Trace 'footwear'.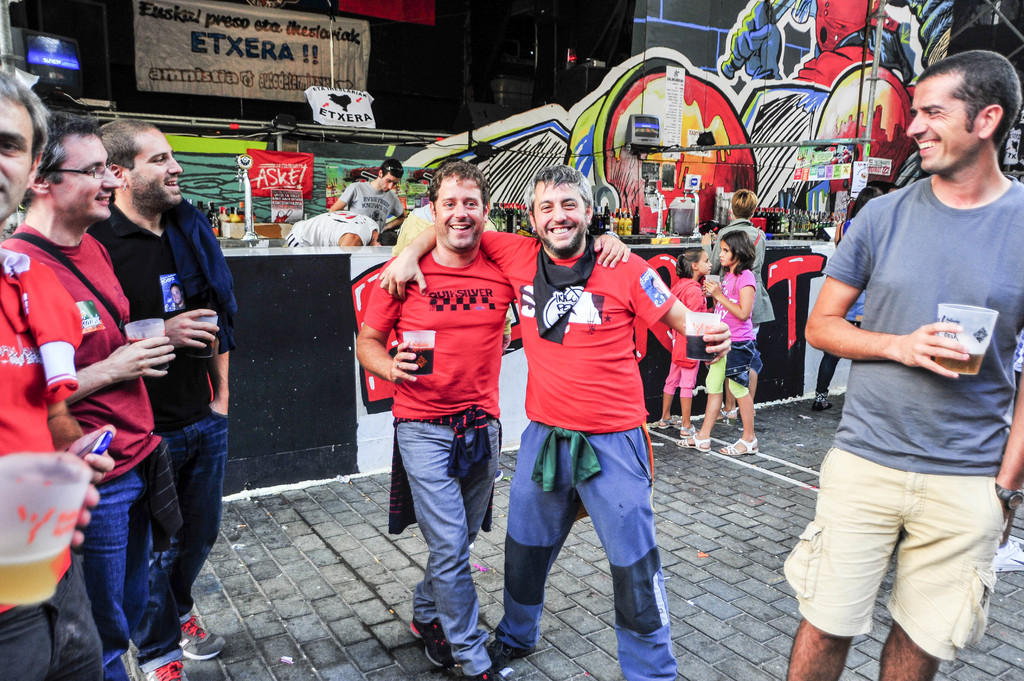
Traced to l=815, t=390, r=836, b=410.
